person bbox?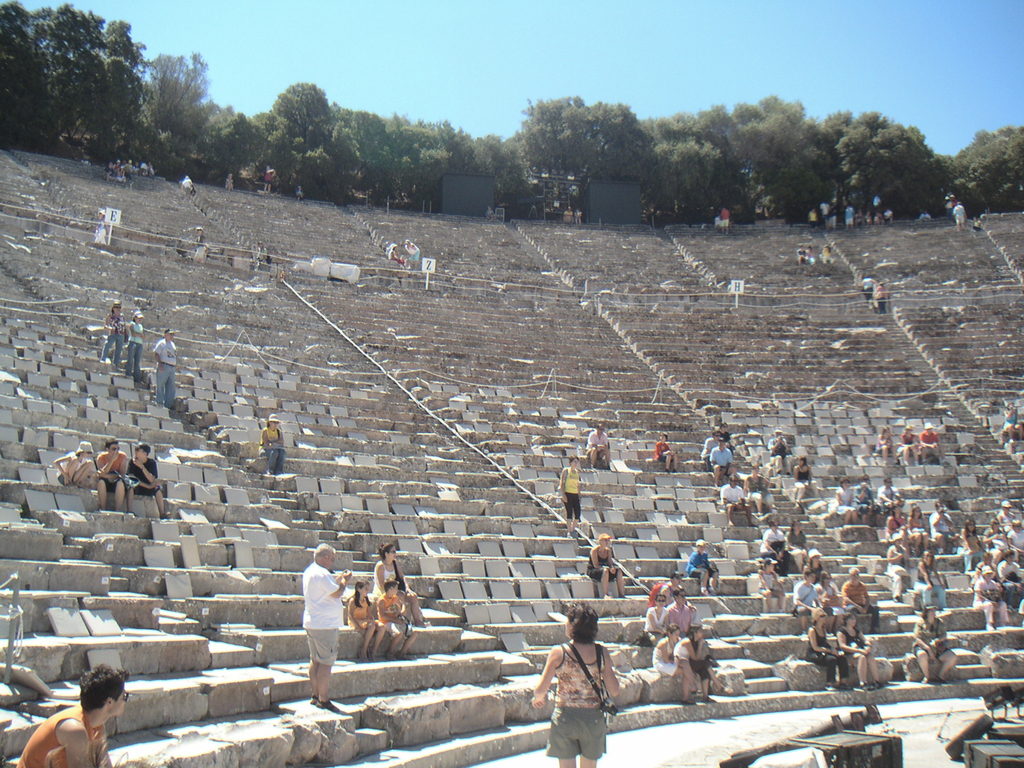
x1=687 y1=536 x2=726 y2=597
